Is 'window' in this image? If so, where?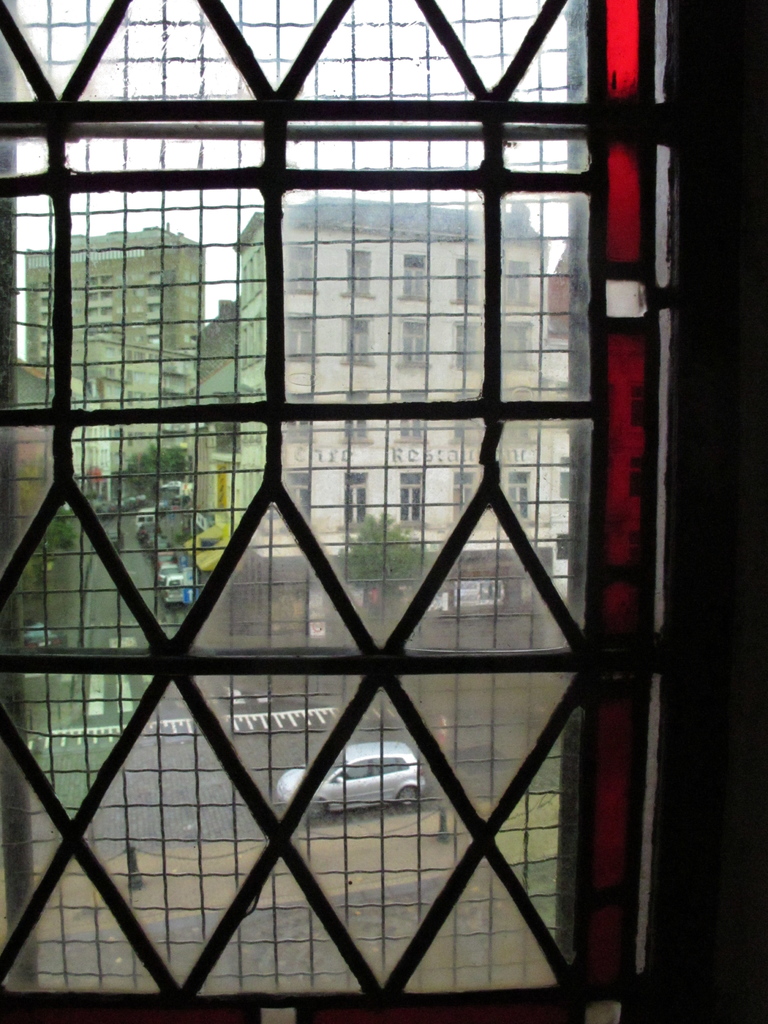
Yes, at detection(105, 348, 115, 360).
